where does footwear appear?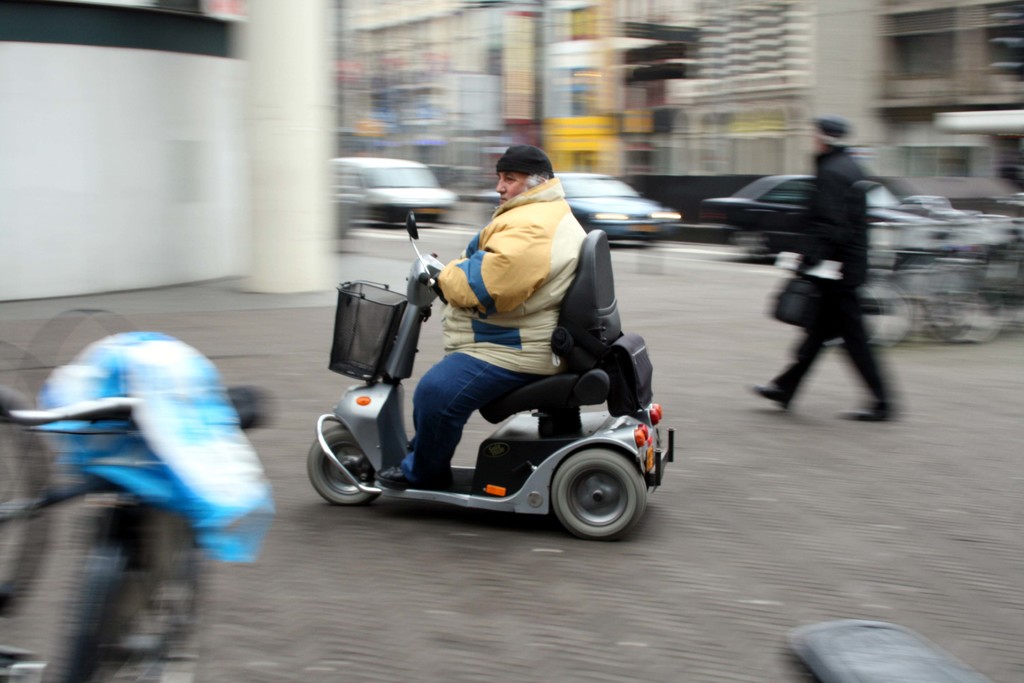
Appears at [x1=847, y1=404, x2=893, y2=419].
